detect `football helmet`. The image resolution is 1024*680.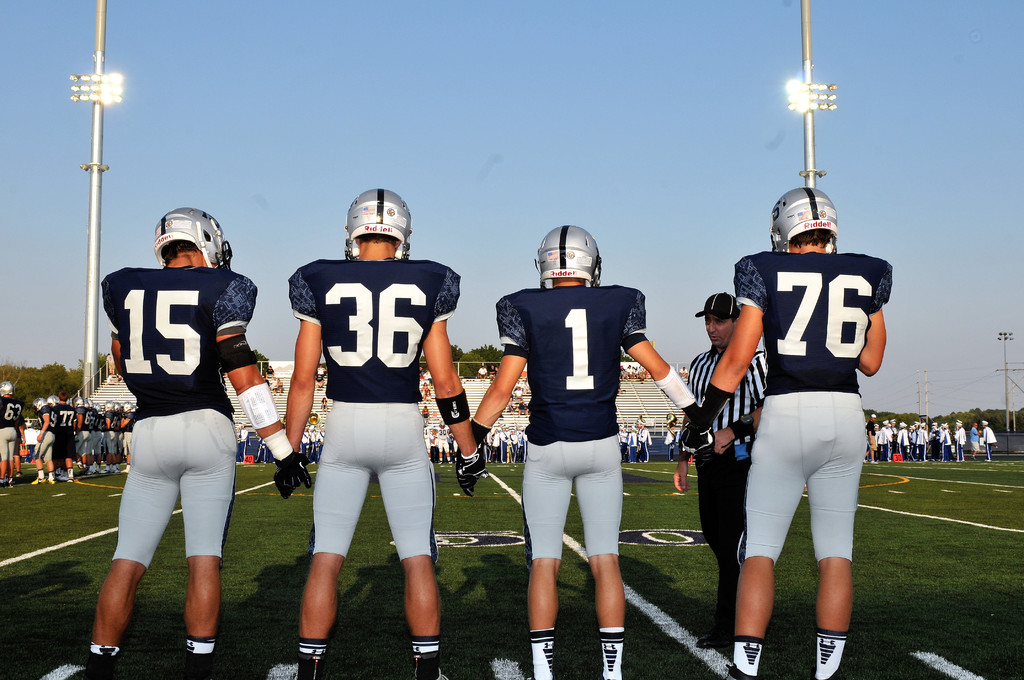
(152, 211, 239, 277).
